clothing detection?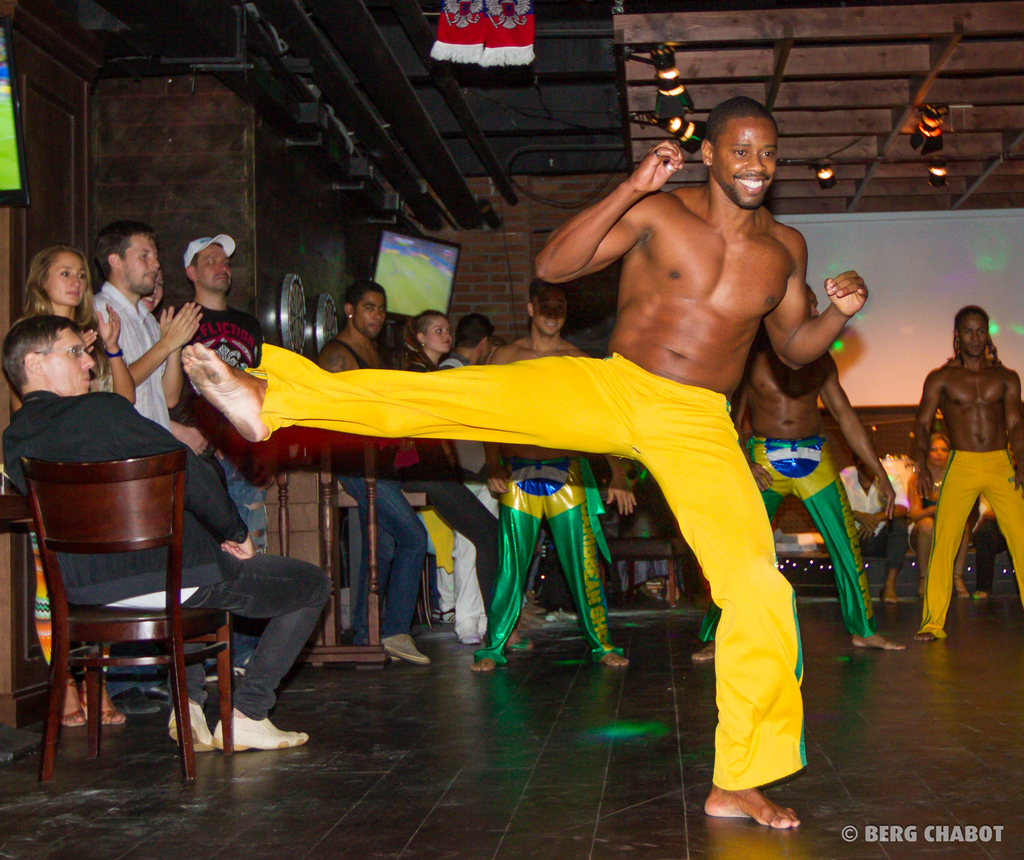
<bbox>473, 449, 632, 667</bbox>
